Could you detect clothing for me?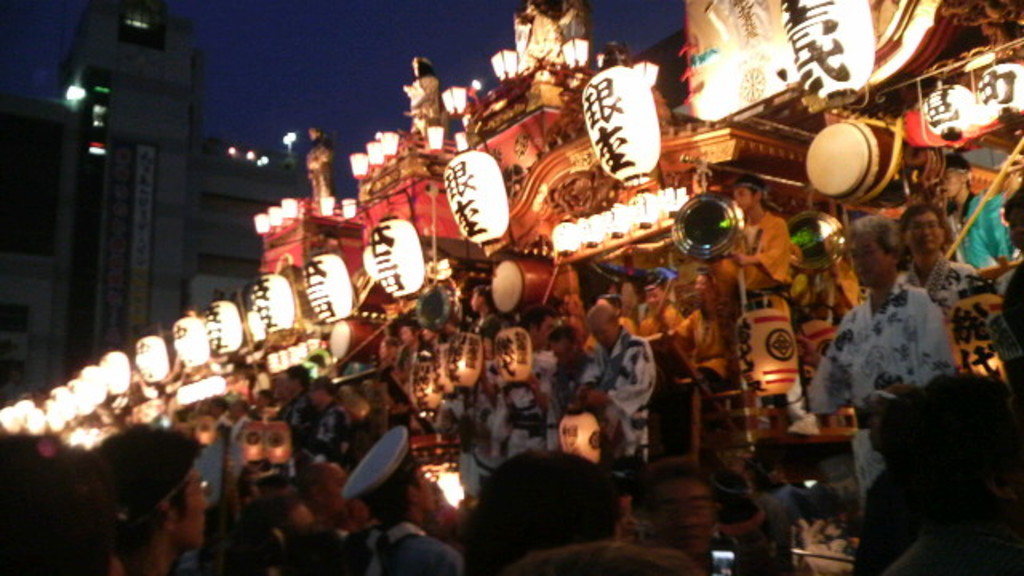
Detection result: left=282, top=397, right=317, bottom=446.
